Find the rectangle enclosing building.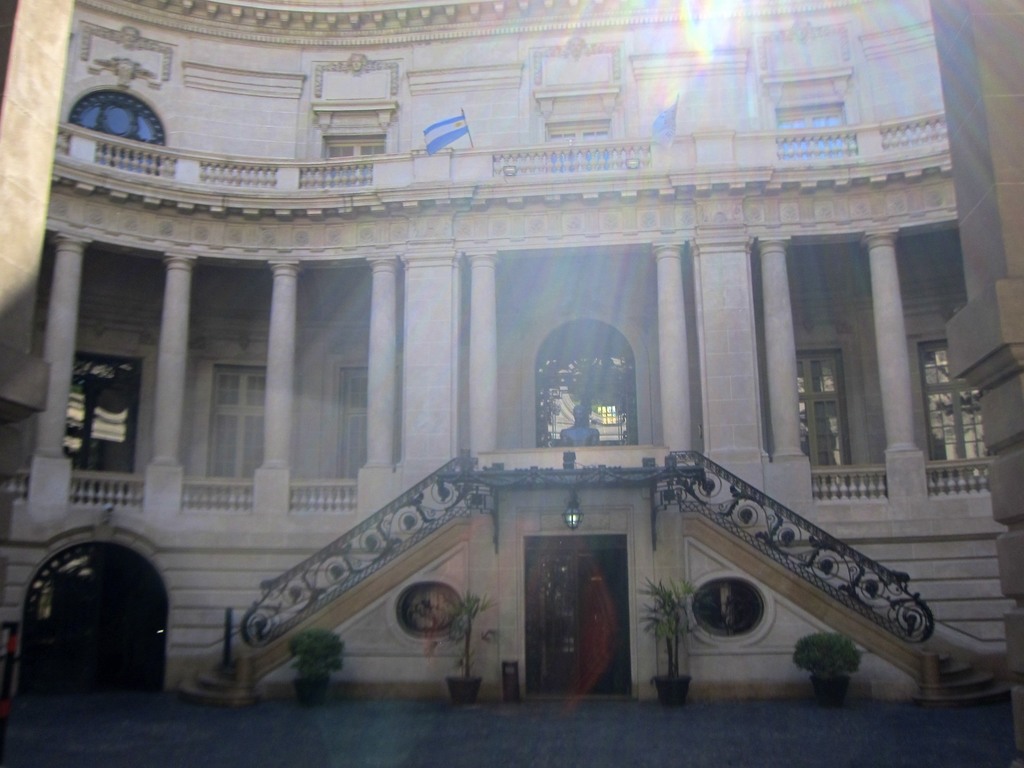
Rect(0, 0, 1023, 767).
